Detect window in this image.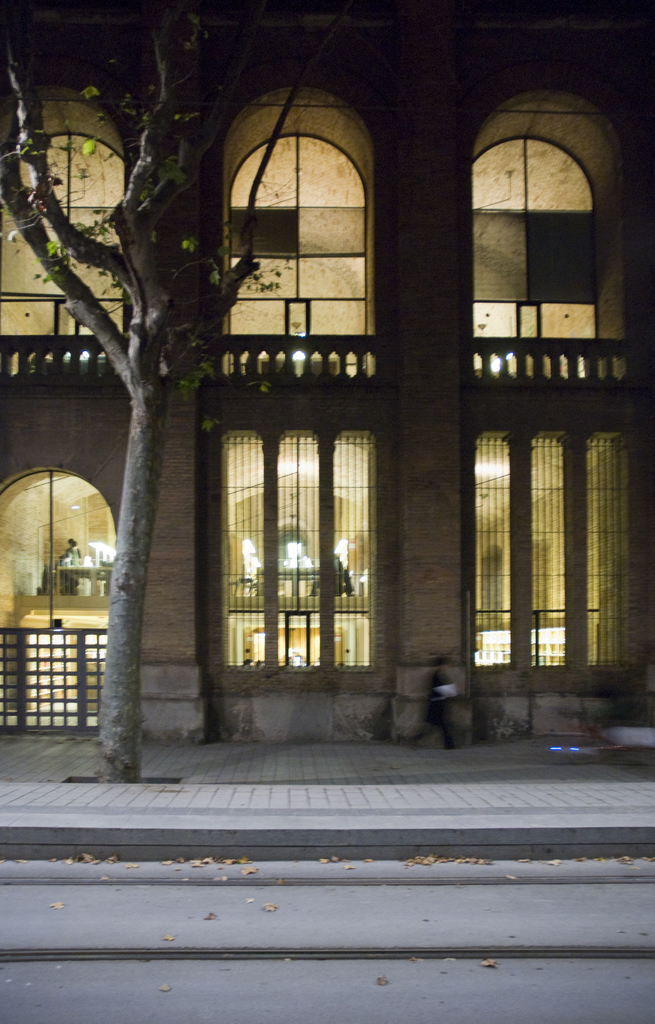
Detection: (left=229, top=134, right=373, bottom=367).
